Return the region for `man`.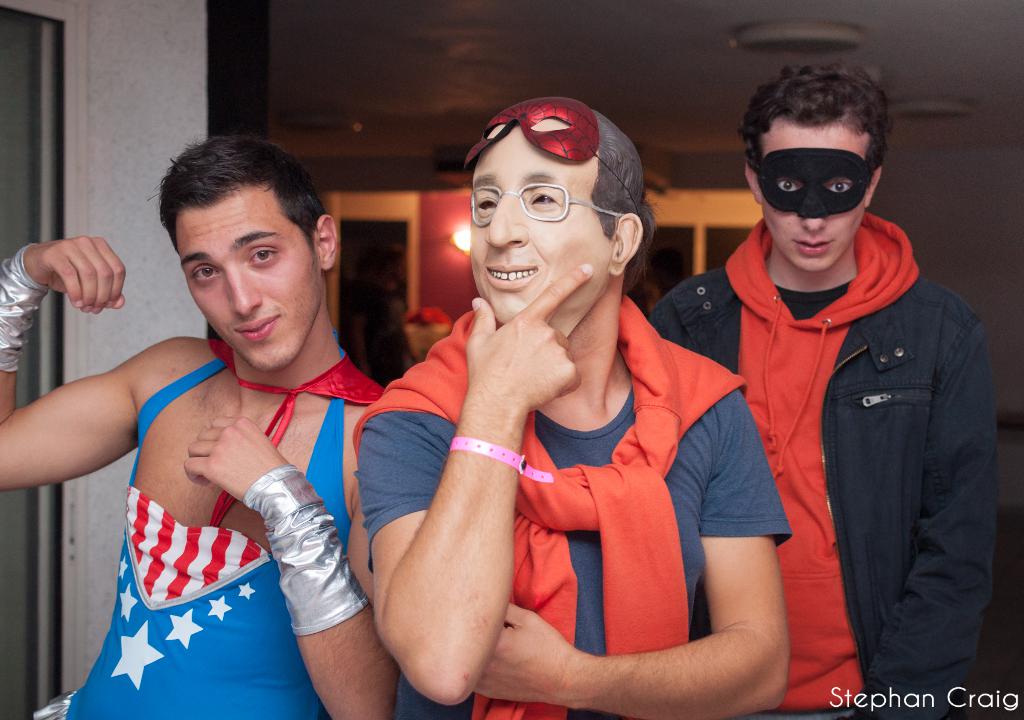
<region>353, 93, 792, 719</region>.
